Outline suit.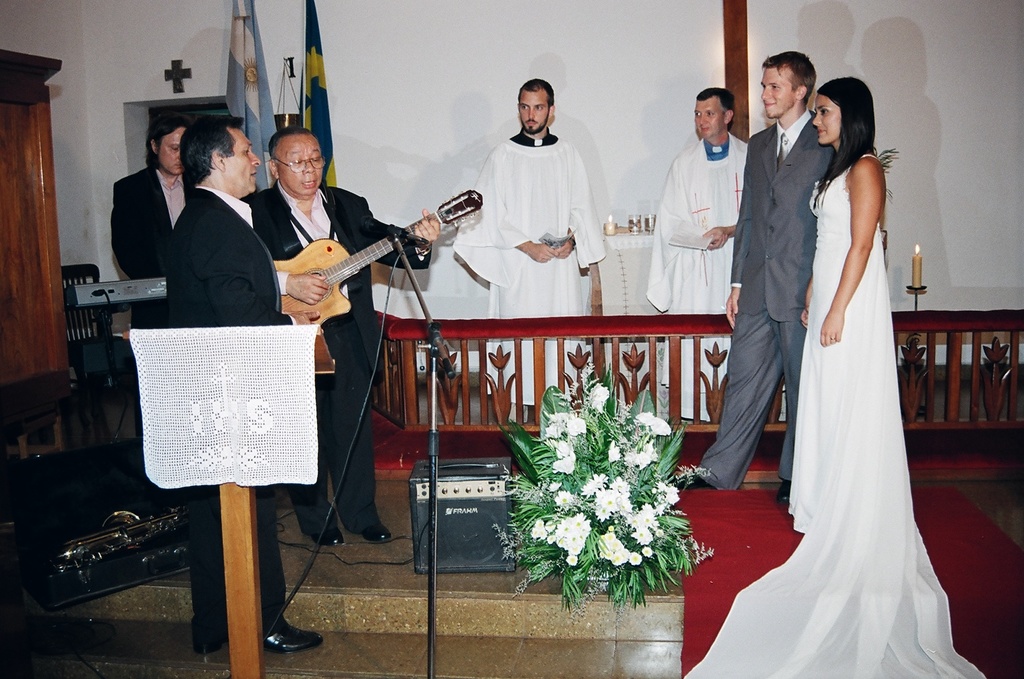
Outline: [x1=162, y1=183, x2=299, y2=640].
